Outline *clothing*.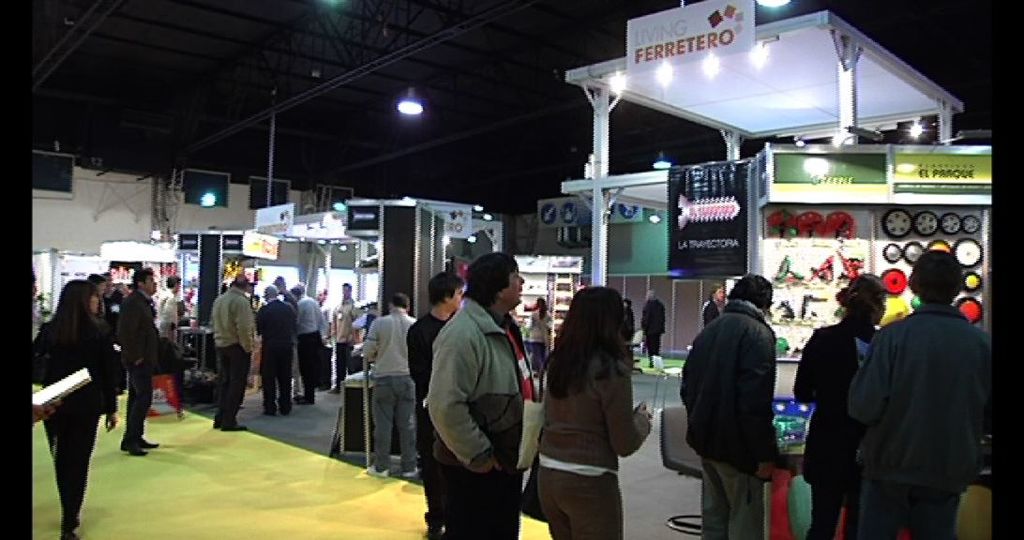
Outline: region(295, 296, 321, 392).
